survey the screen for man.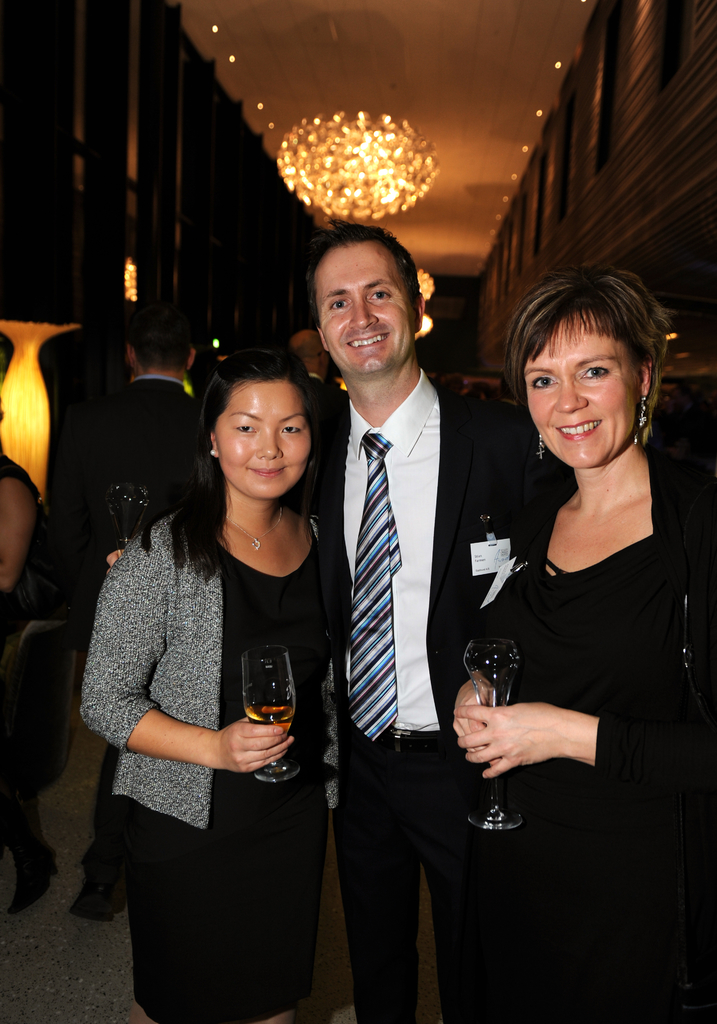
Survey found: rect(295, 239, 502, 966).
